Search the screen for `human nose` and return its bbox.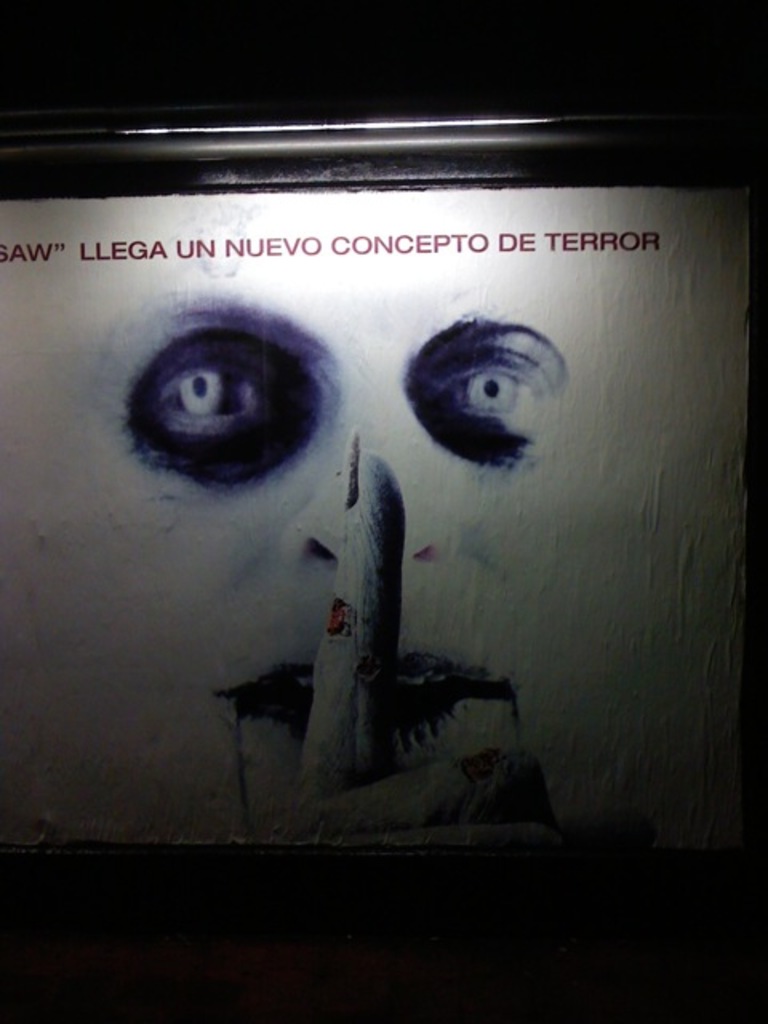
Found: (301, 366, 446, 574).
